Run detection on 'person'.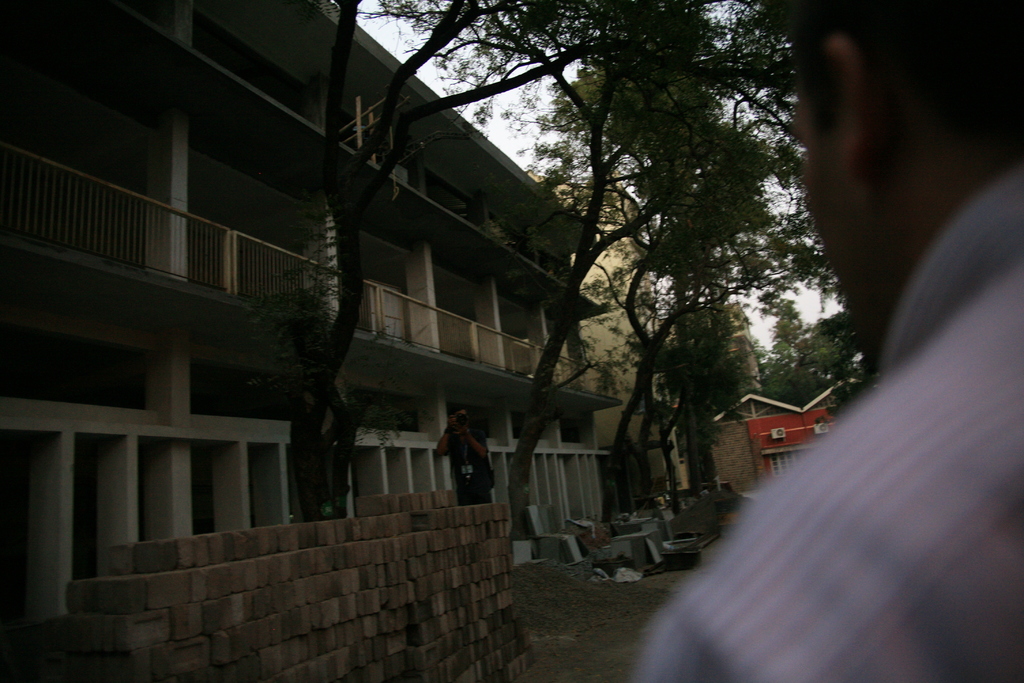
Result: BBox(434, 411, 497, 504).
